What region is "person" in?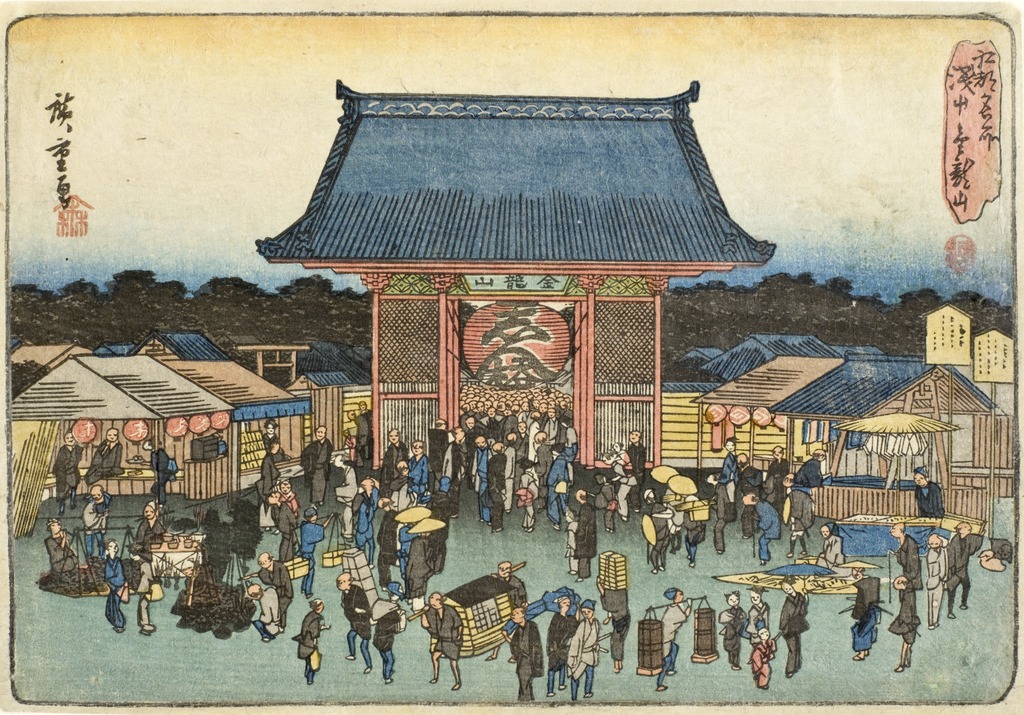
box=[950, 522, 981, 614].
